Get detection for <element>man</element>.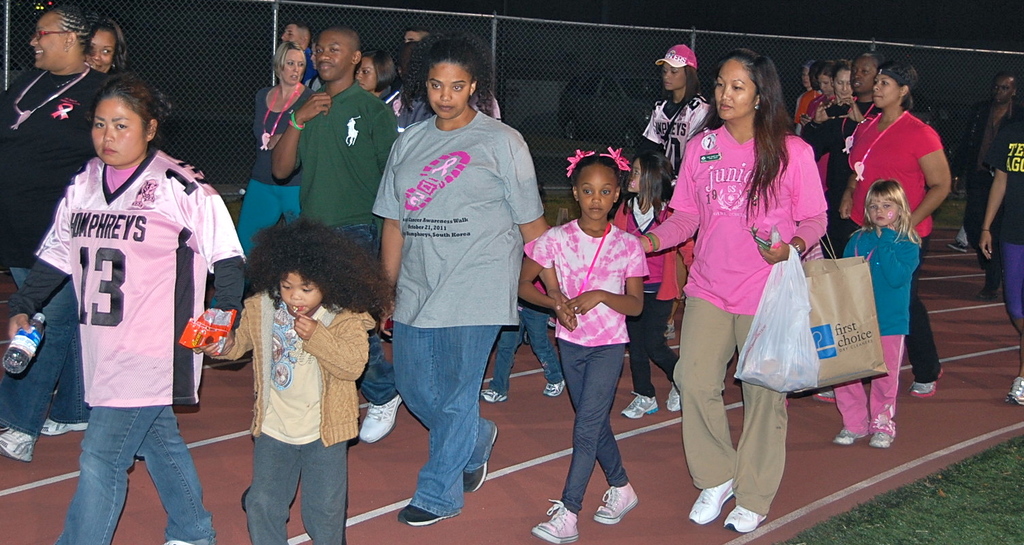
Detection: 282, 24, 316, 75.
